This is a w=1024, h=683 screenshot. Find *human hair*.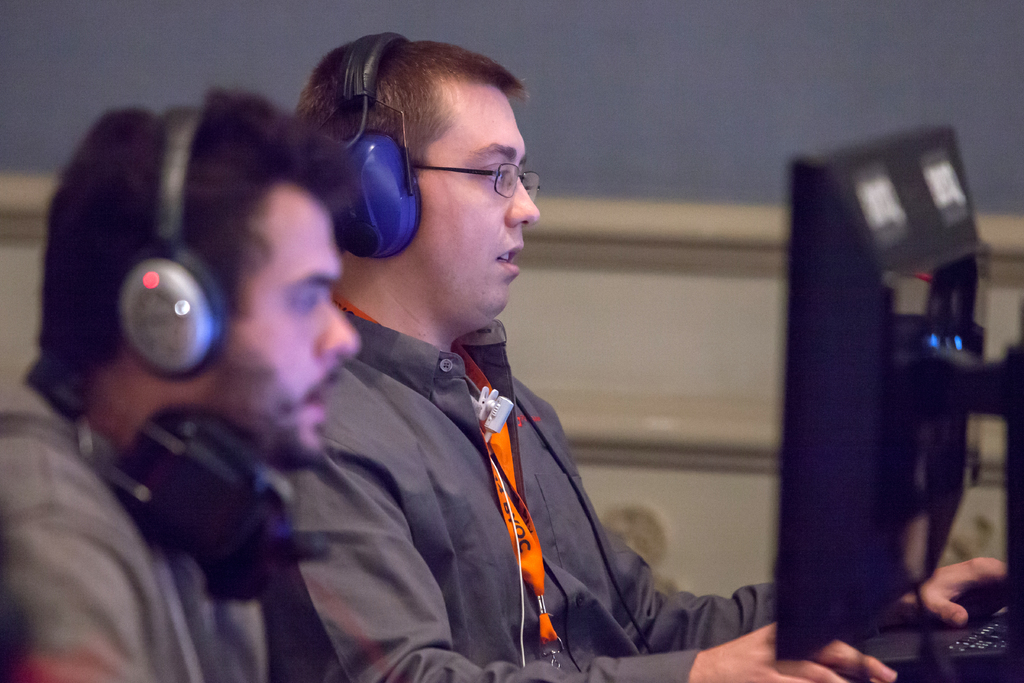
Bounding box: left=27, top=84, right=351, bottom=410.
